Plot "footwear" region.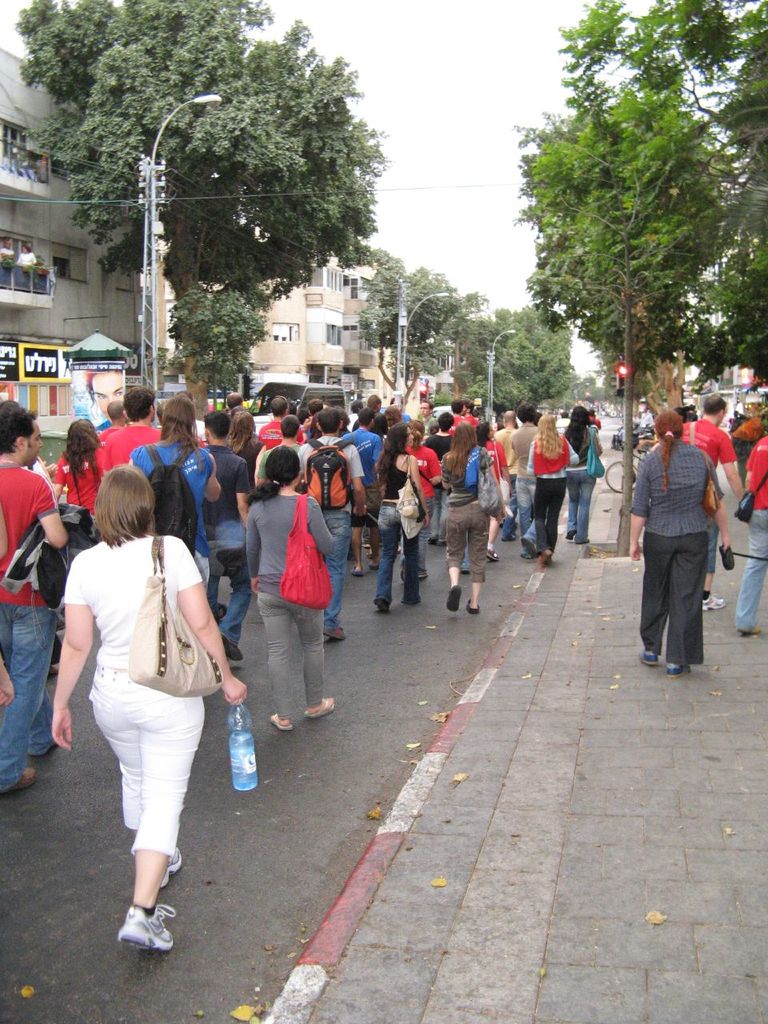
Plotted at [6,761,38,791].
